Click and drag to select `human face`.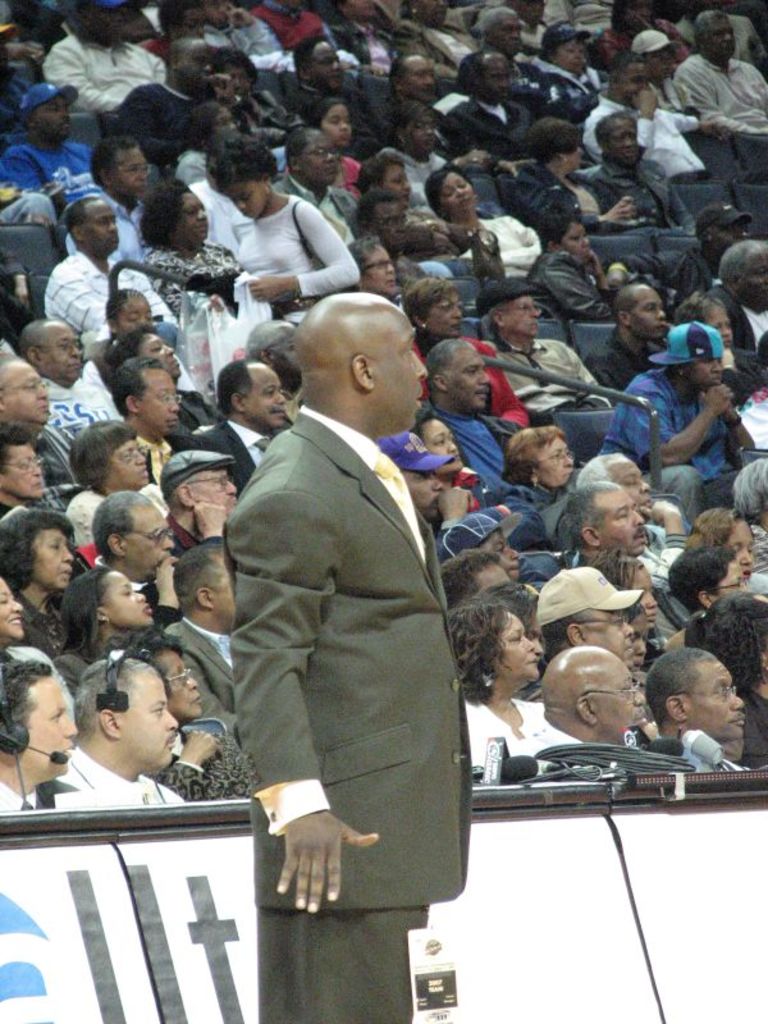
Selection: BBox(609, 128, 634, 165).
